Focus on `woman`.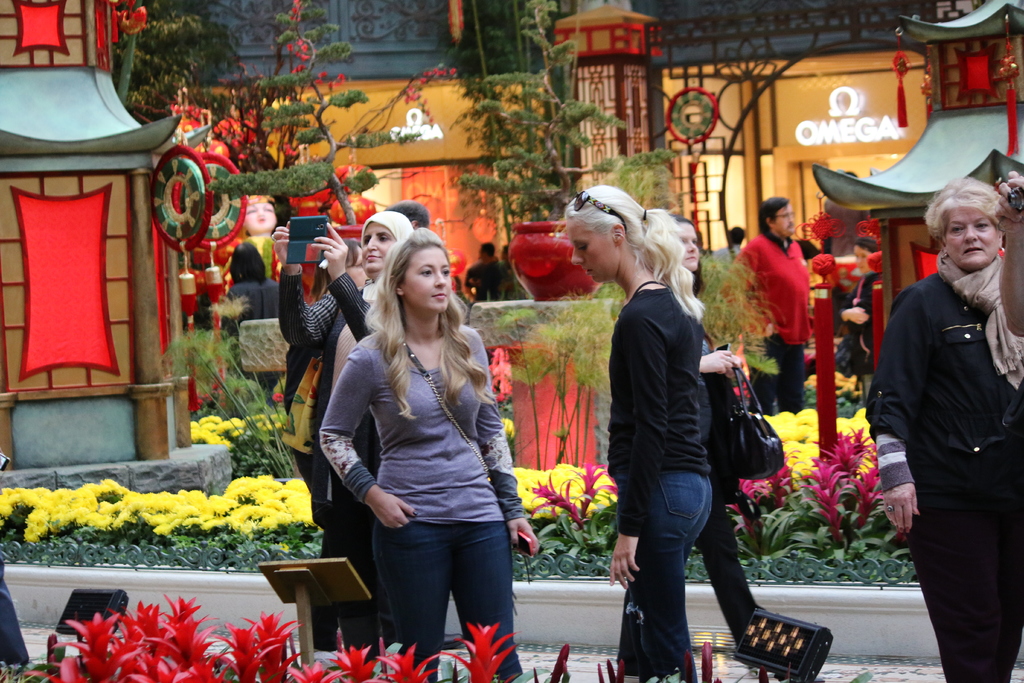
Focused at crop(273, 206, 415, 670).
